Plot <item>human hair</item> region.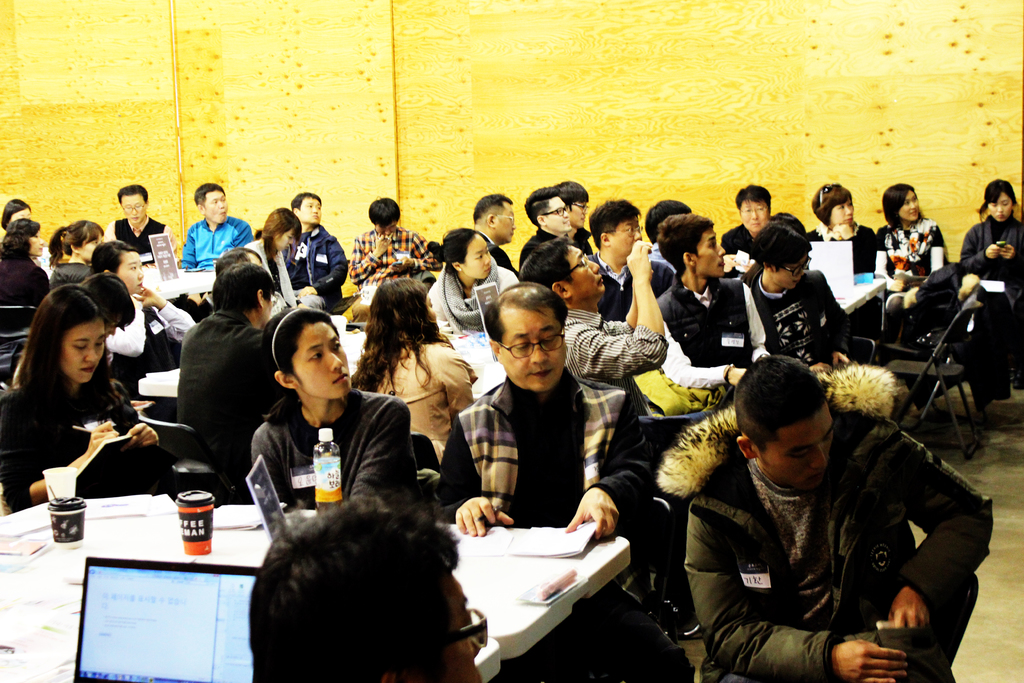
Plotted at rect(471, 186, 511, 224).
